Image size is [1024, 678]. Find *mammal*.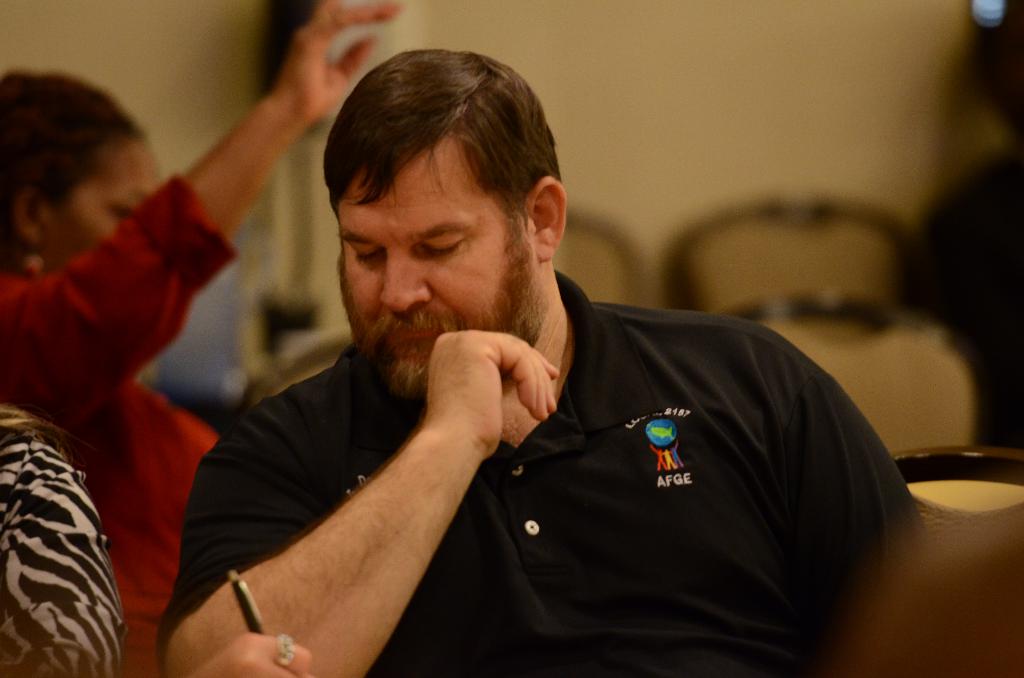
bbox=[887, 0, 1023, 455].
